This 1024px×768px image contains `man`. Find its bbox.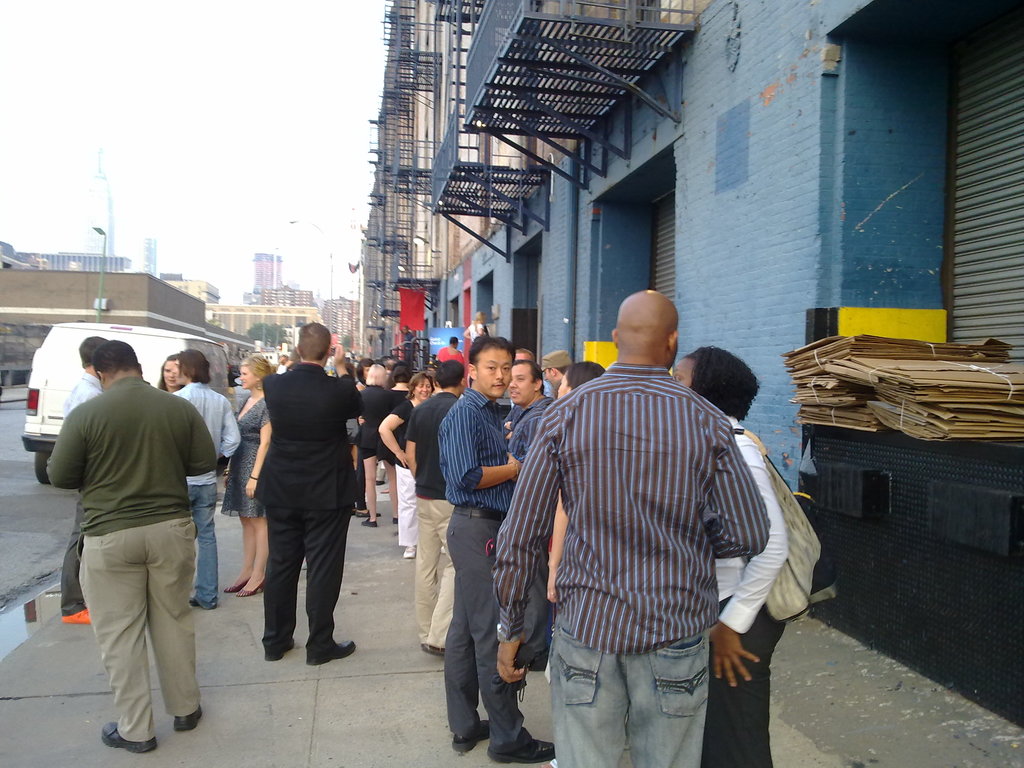
[left=279, top=355, right=286, bottom=371].
